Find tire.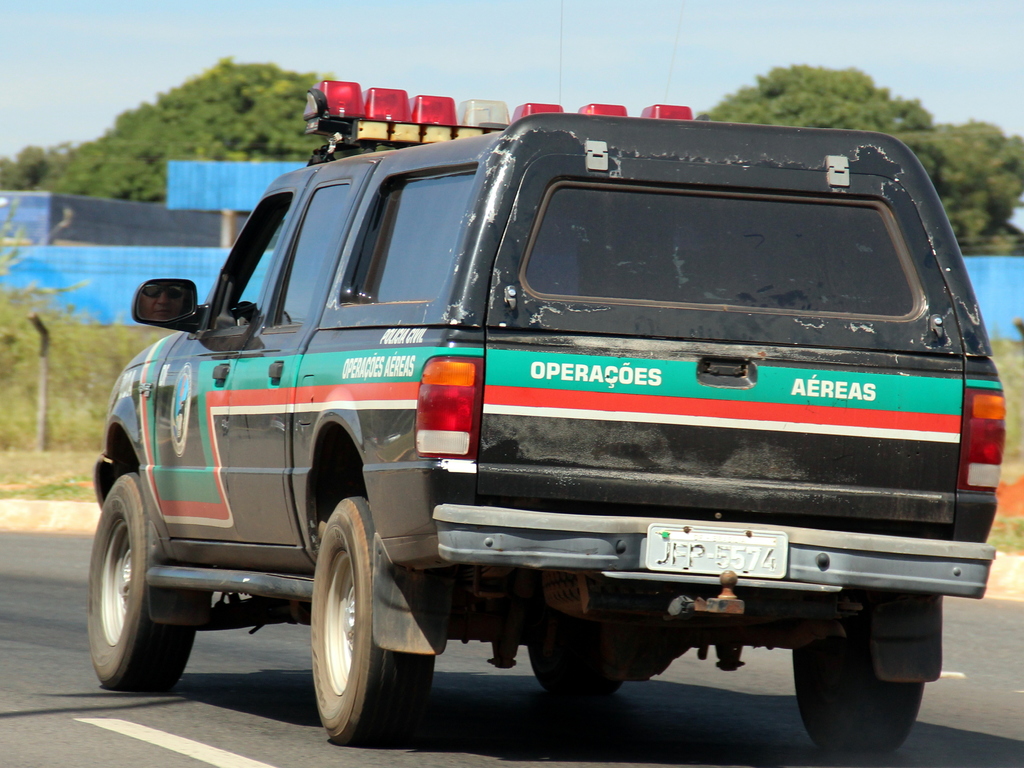
box(788, 646, 927, 761).
